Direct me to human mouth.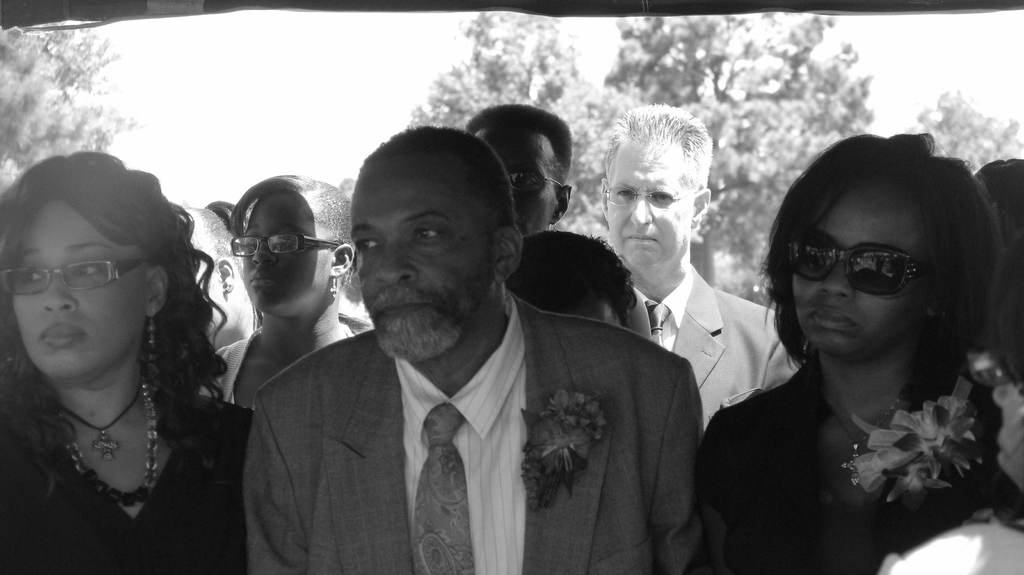
Direction: [left=243, top=270, right=282, bottom=288].
